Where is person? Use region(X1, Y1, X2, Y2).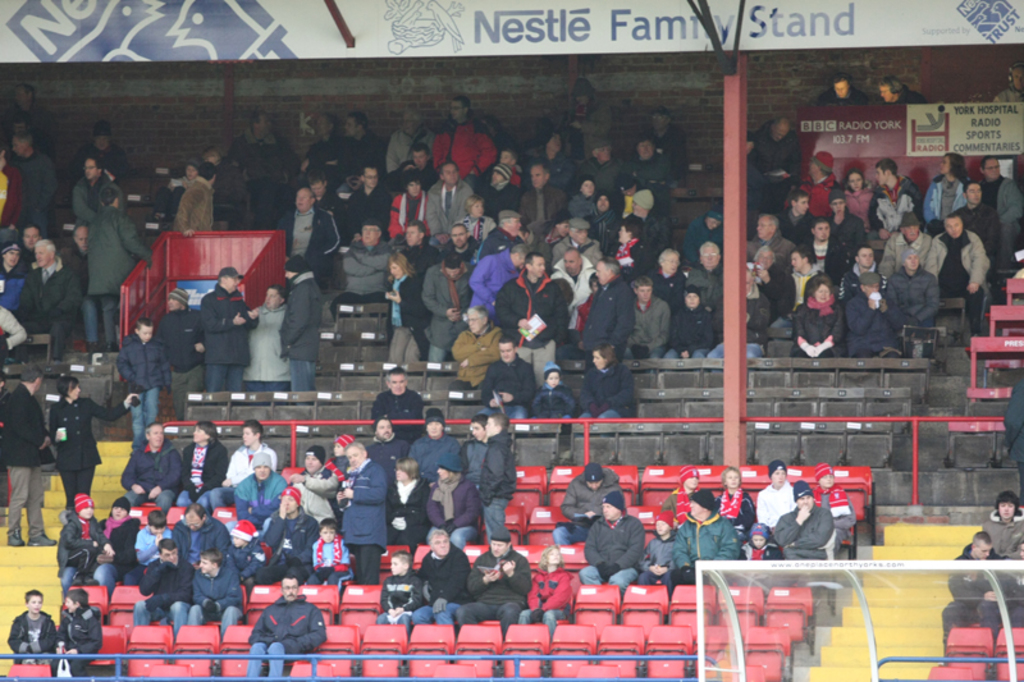
region(972, 484, 1023, 594).
